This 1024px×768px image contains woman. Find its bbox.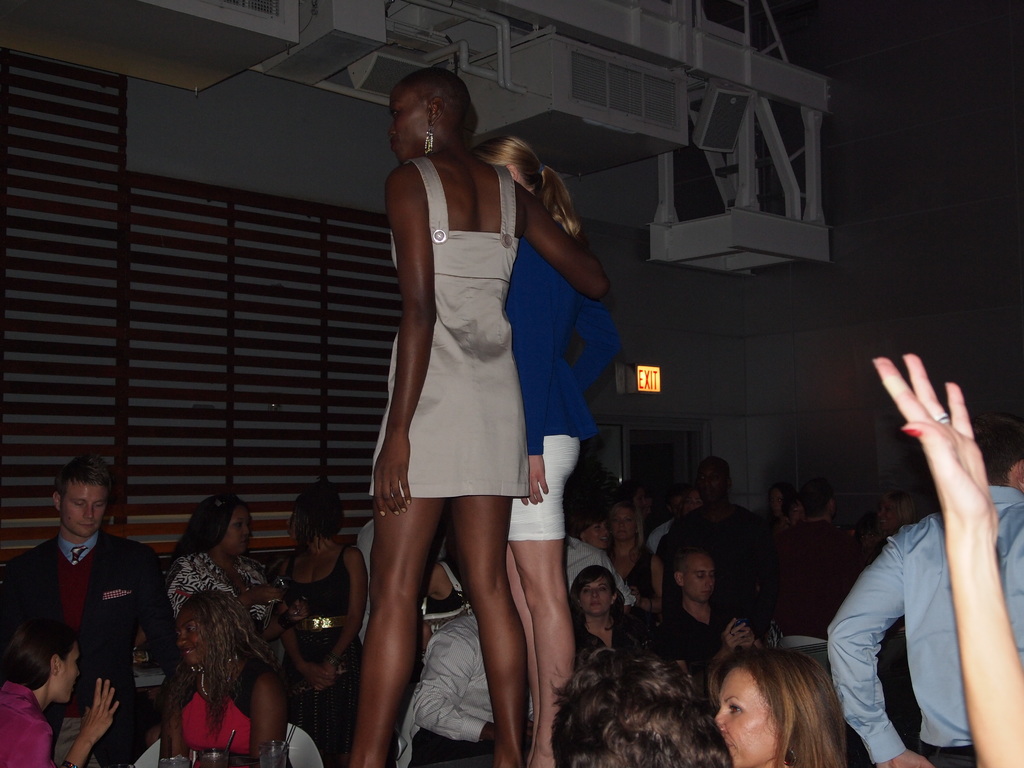
<bbox>565, 563, 647, 656</bbox>.
